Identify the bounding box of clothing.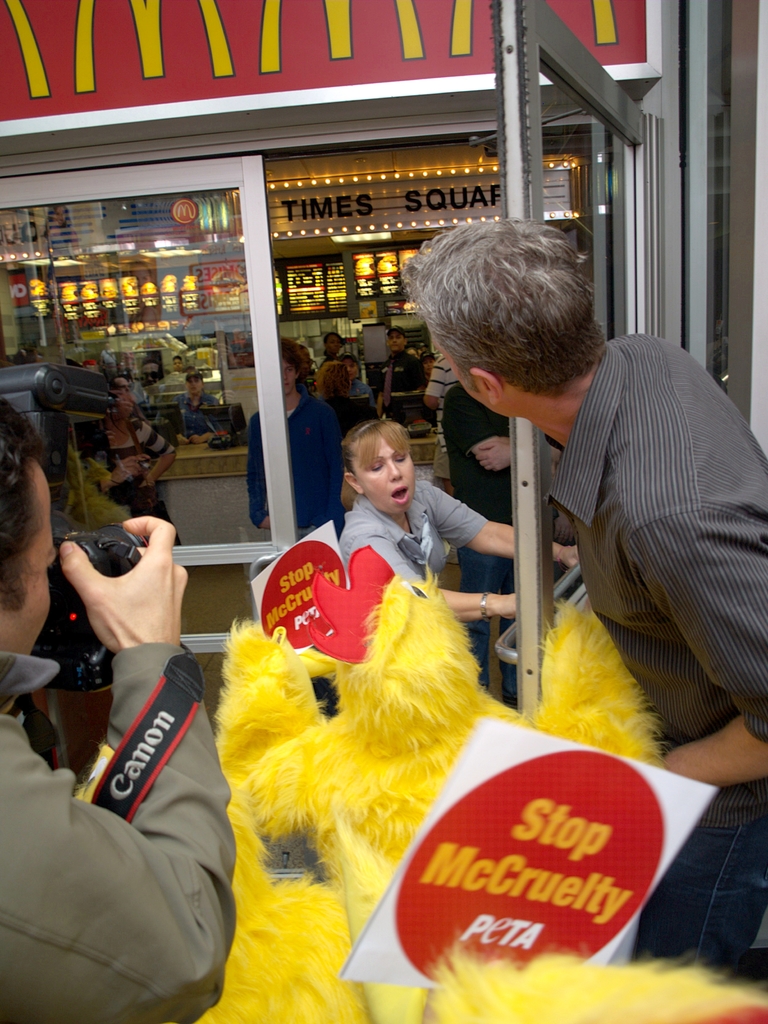
{"x1": 373, "y1": 353, "x2": 418, "y2": 395}.
